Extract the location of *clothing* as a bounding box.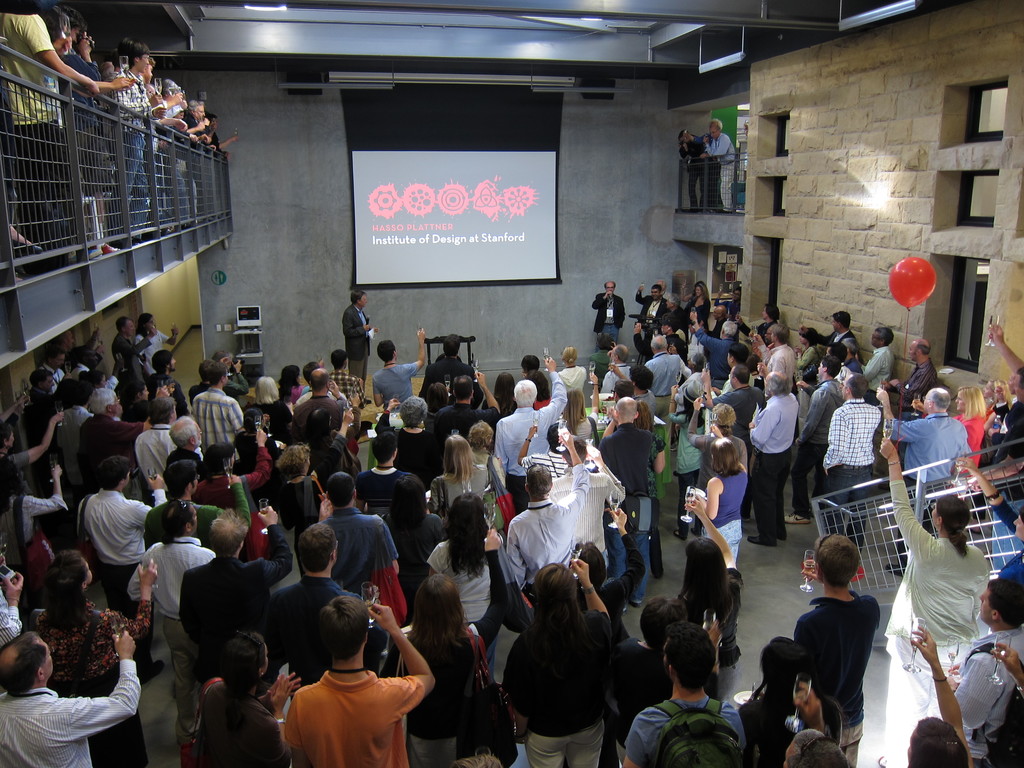
[888, 410, 976, 525].
